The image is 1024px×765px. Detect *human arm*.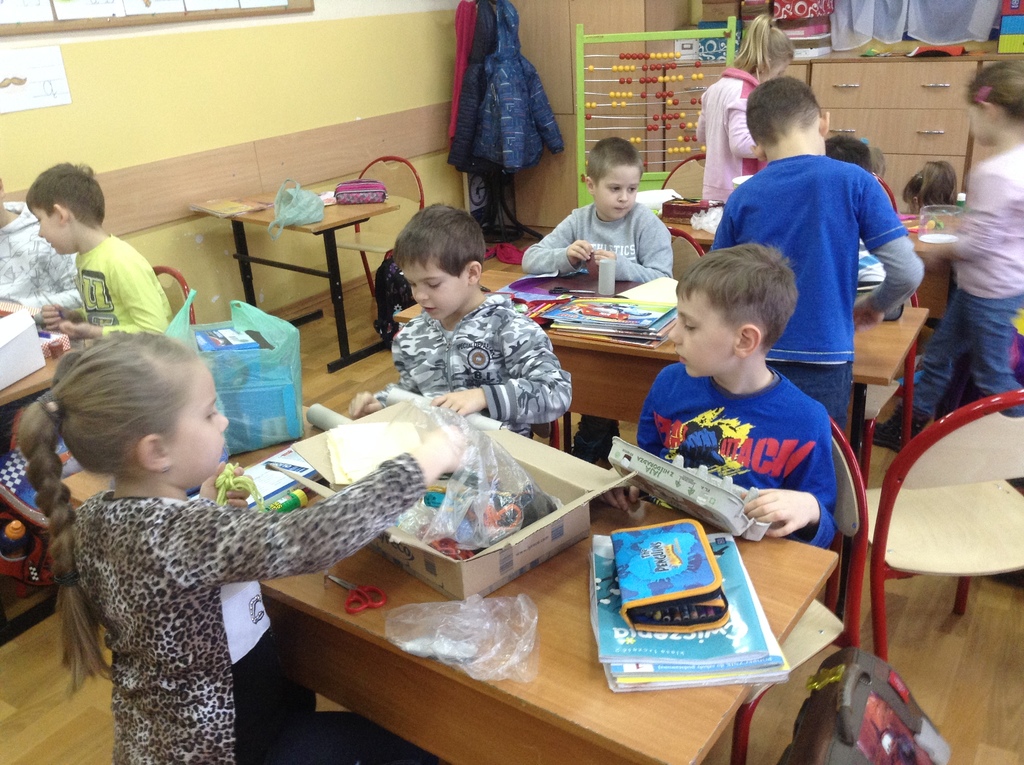
Detection: l=42, t=303, r=84, b=337.
